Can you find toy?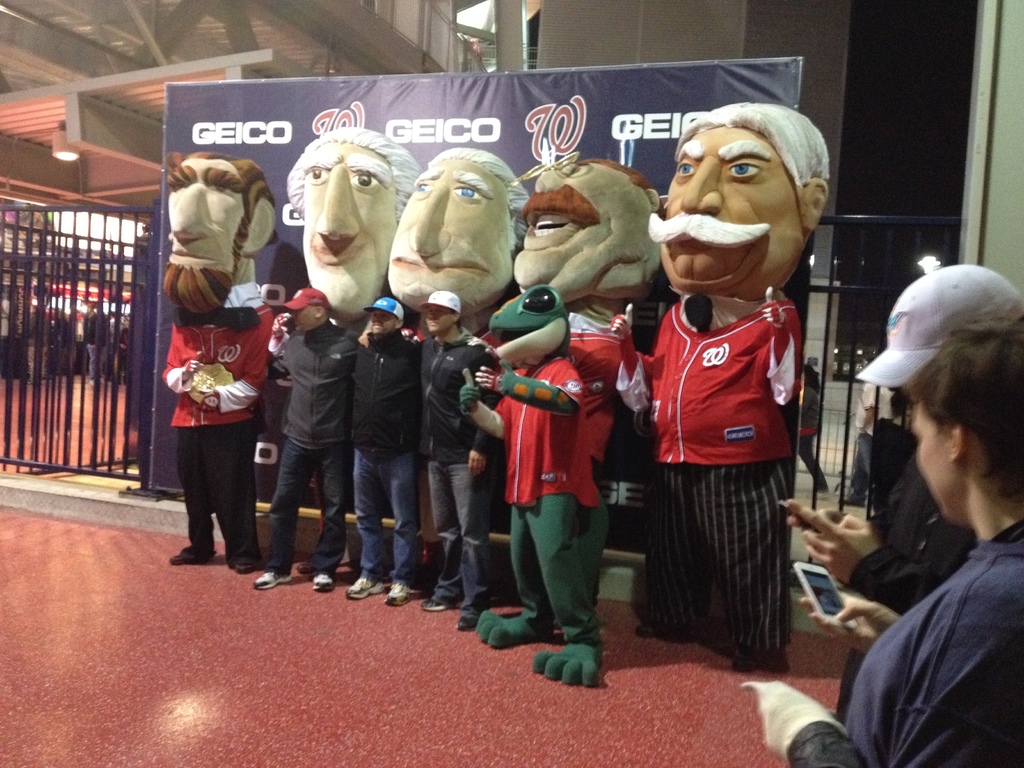
Yes, bounding box: {"x1": 486, "y1": 291, "x2": 621, "y2": 637}.
